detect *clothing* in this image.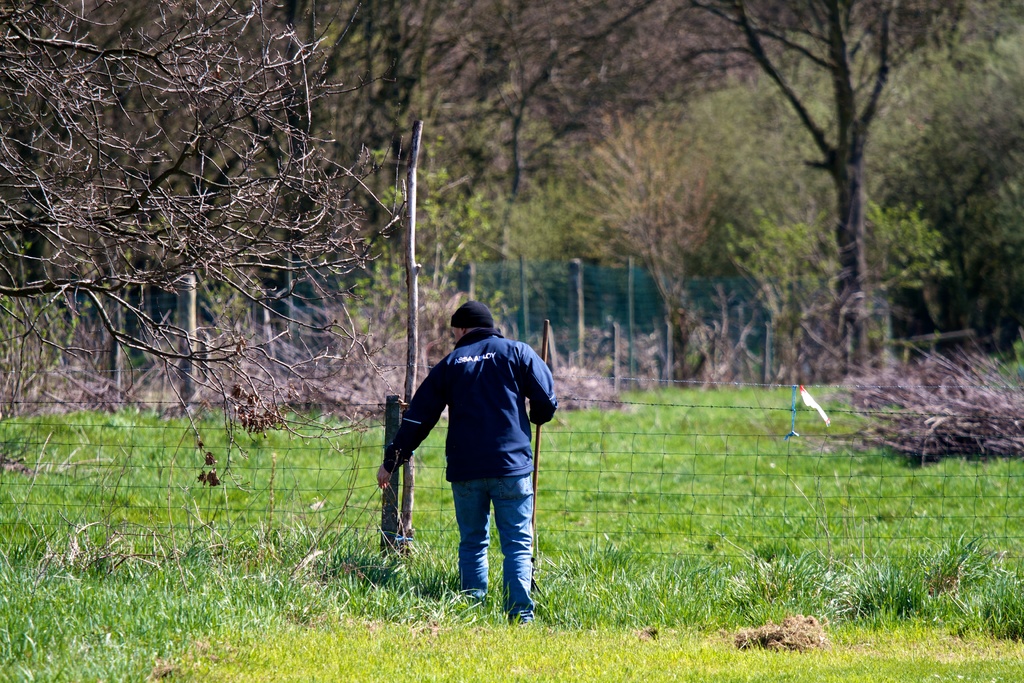
Detection: <bbox>399, 299, 558, 588</bbox>.
